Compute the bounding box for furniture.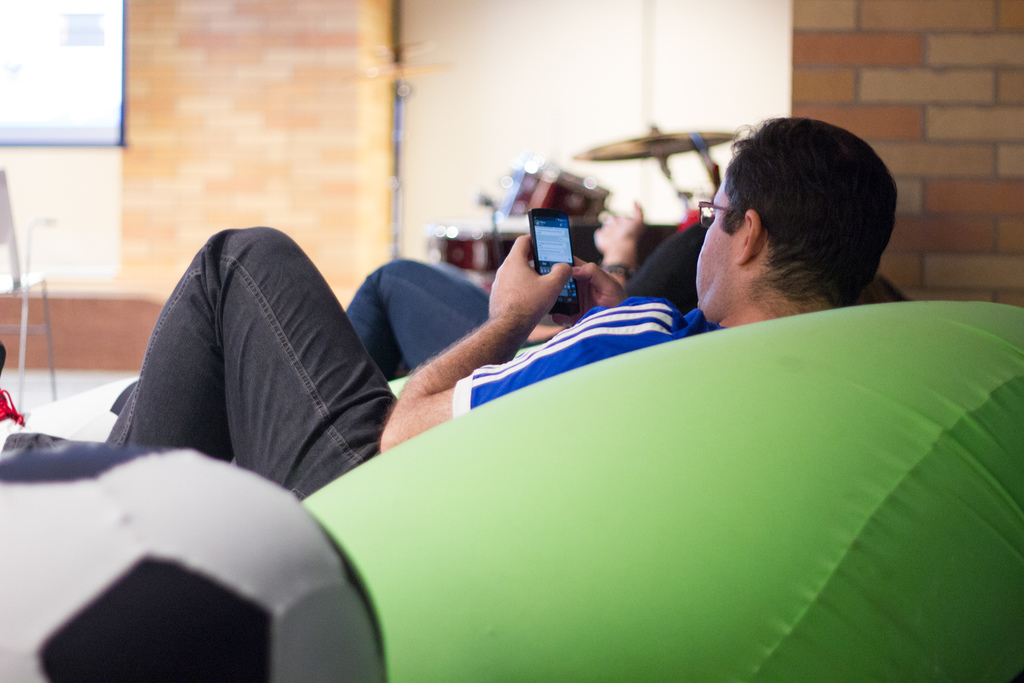
(0, 439, 388, 682).
